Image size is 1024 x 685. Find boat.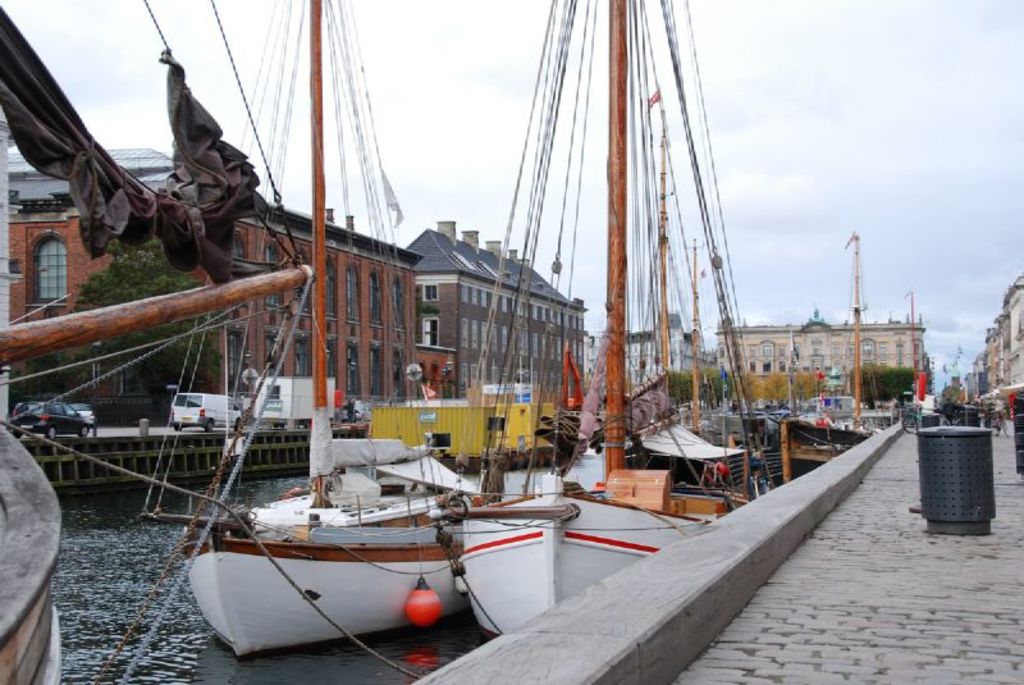
region(430, 0, 773, 630).
